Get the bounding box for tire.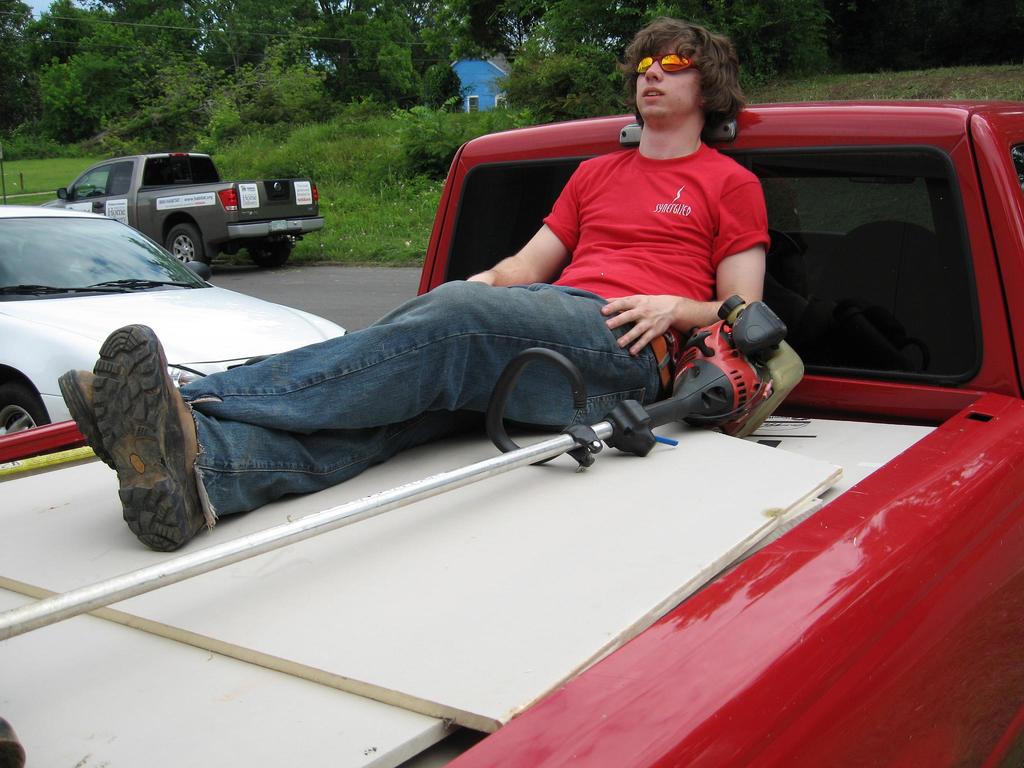
select_region(0, 384, 49, 437).
